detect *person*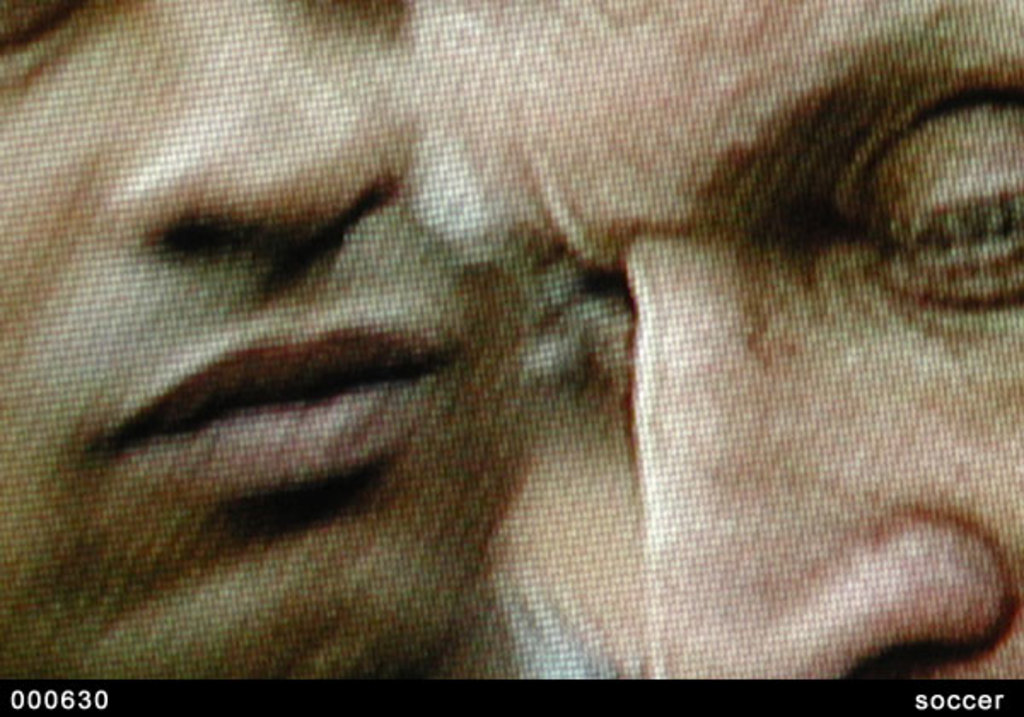
0 0 510 681
